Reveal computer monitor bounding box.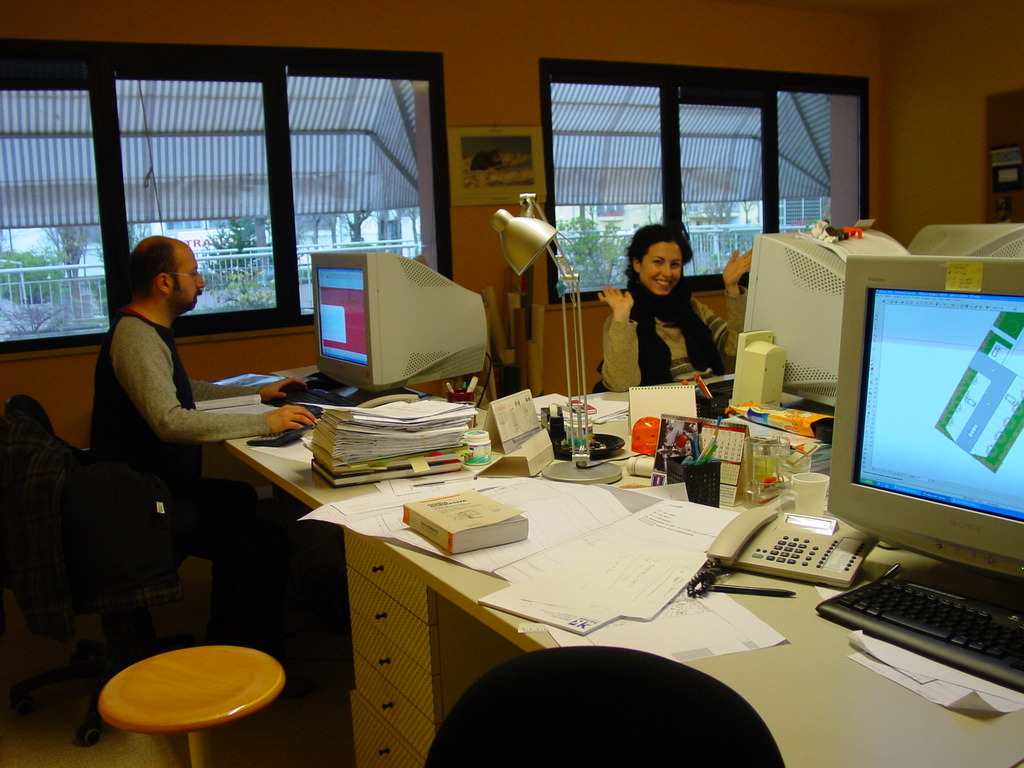
Revealed: 835 257 1023 571.
